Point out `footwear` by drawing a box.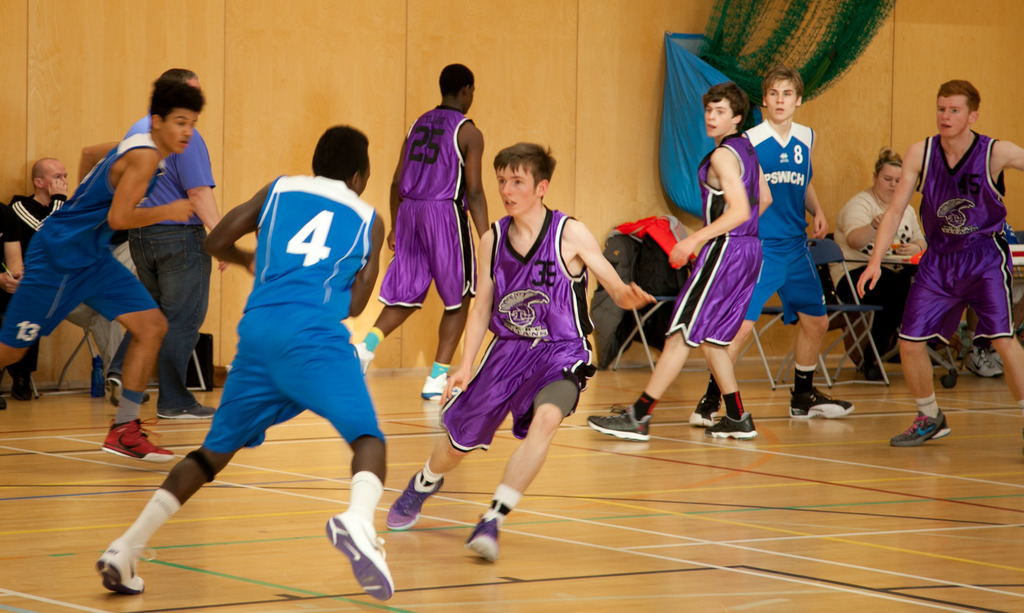
(351,343,372,374).
